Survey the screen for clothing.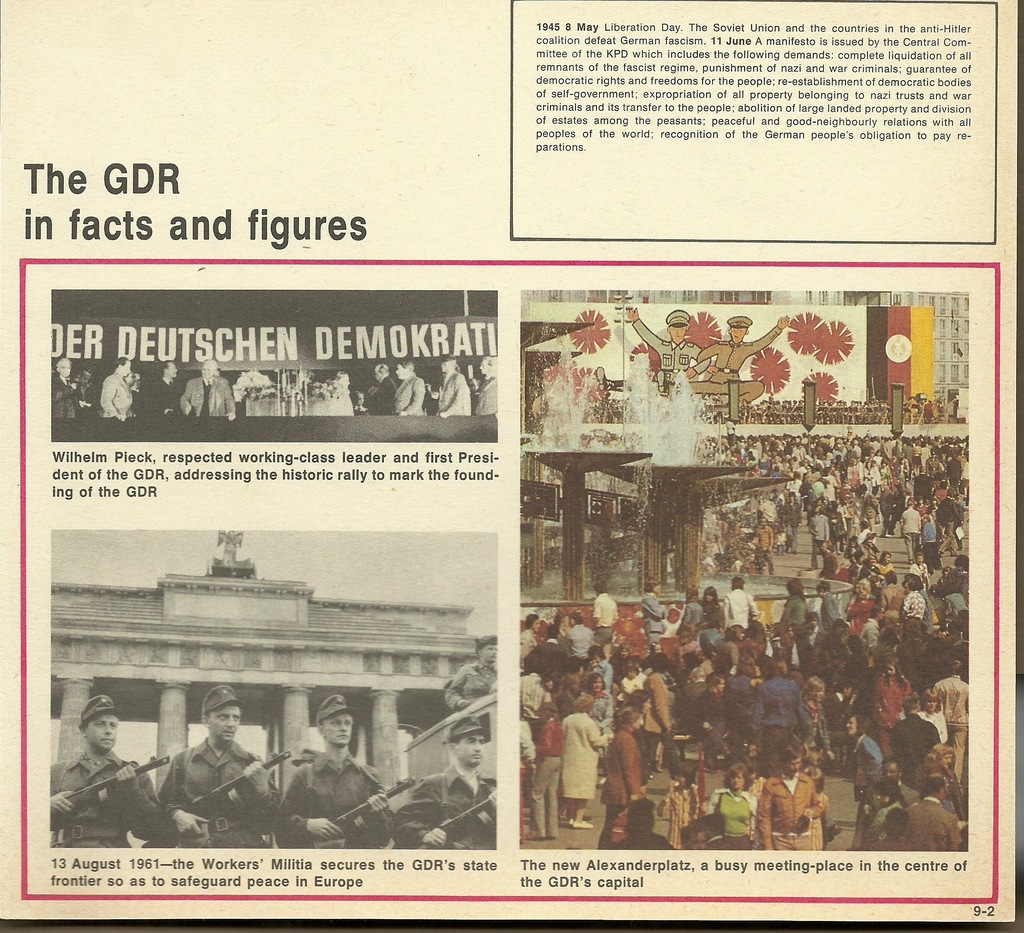
Survey found: (left=179, top=374, right=232, bottom=420).
